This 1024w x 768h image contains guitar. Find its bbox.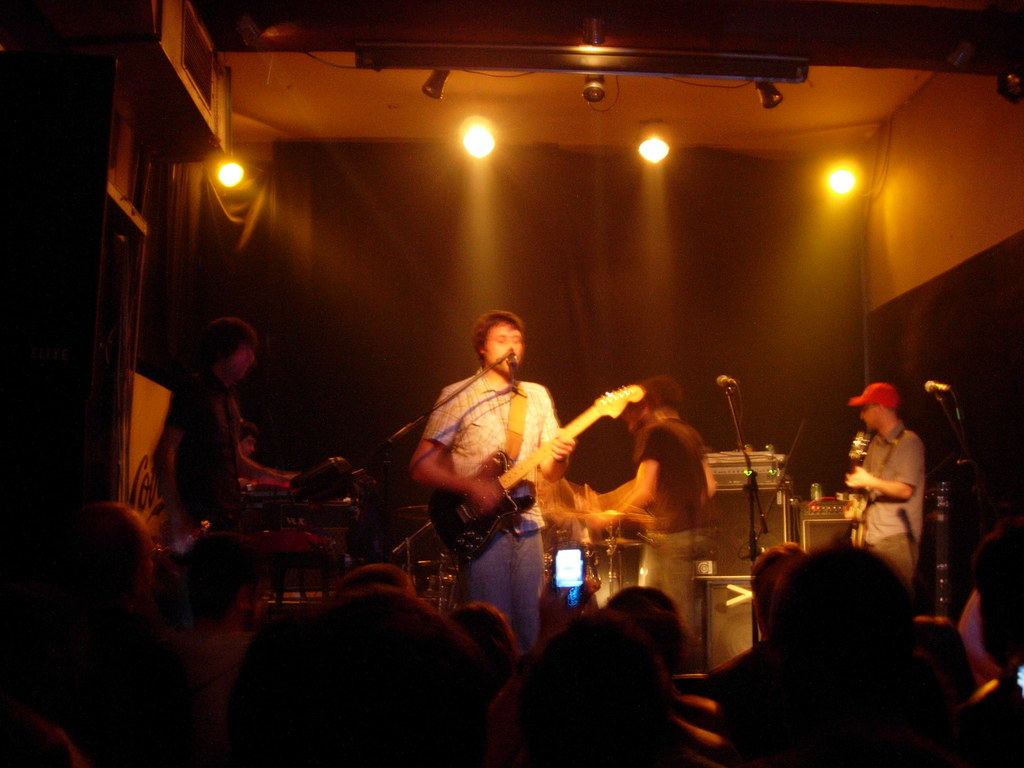
x1=840 y1=426 x2=884 y2=548.
